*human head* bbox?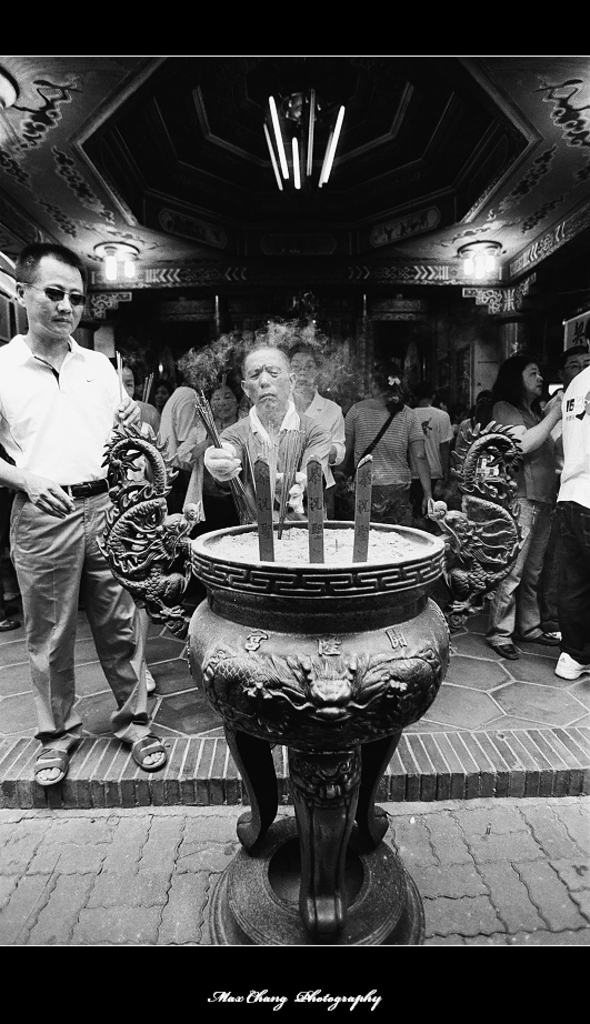
<box>238,352,284,403</box>
